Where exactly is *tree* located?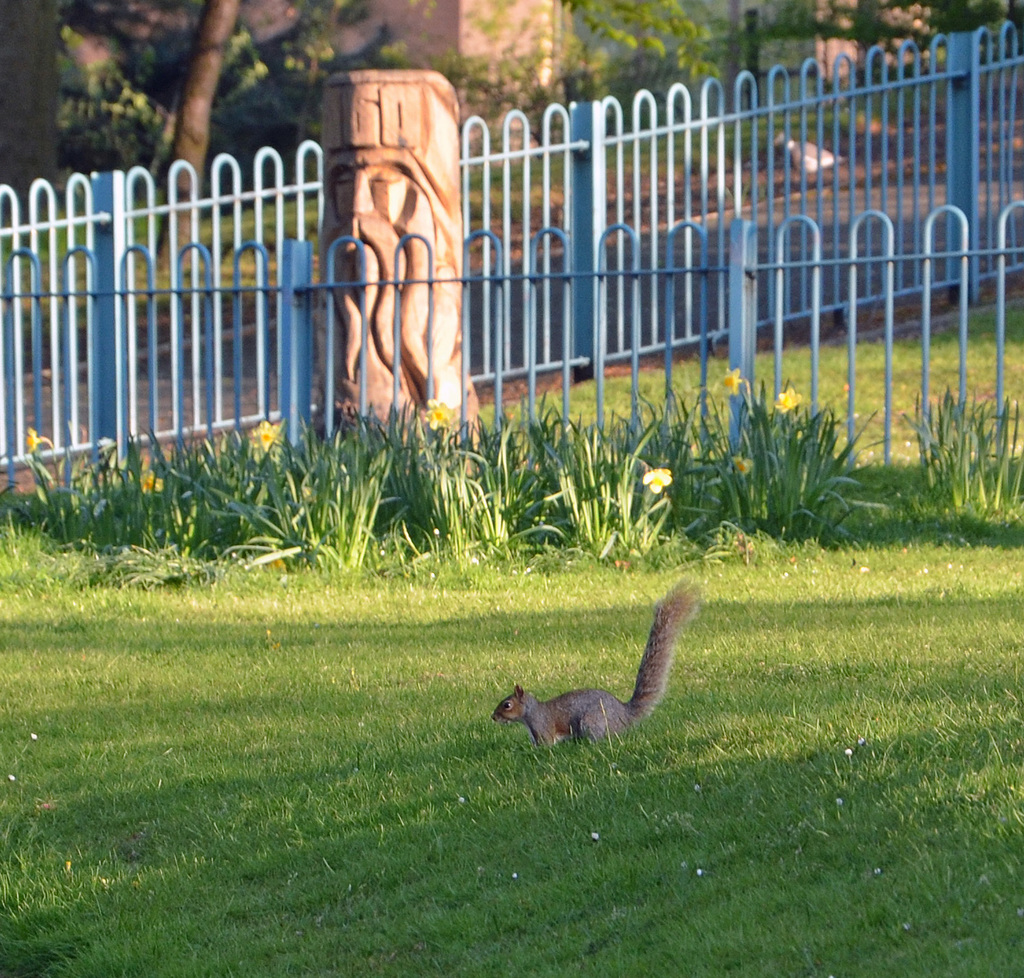
Its bounding box is <box>709,0,1023,93</box>.
